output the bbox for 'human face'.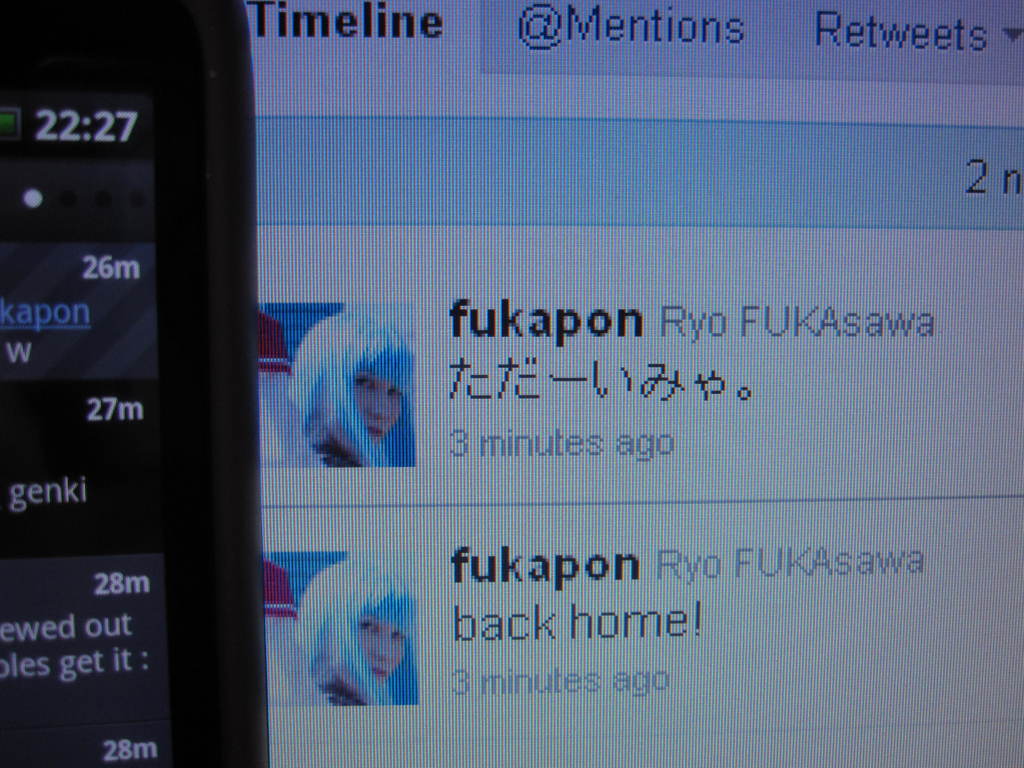
box=[342, 367, 405, 446].
